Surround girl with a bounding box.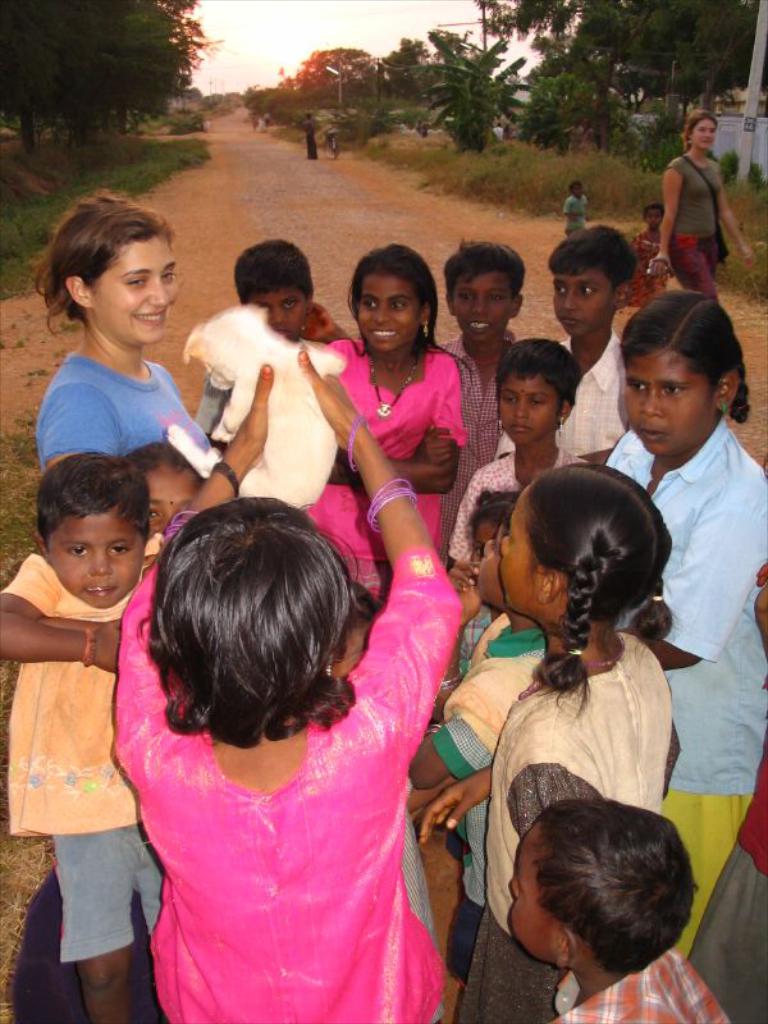
<bbox>305, 243, 463, 605</bbox>.
